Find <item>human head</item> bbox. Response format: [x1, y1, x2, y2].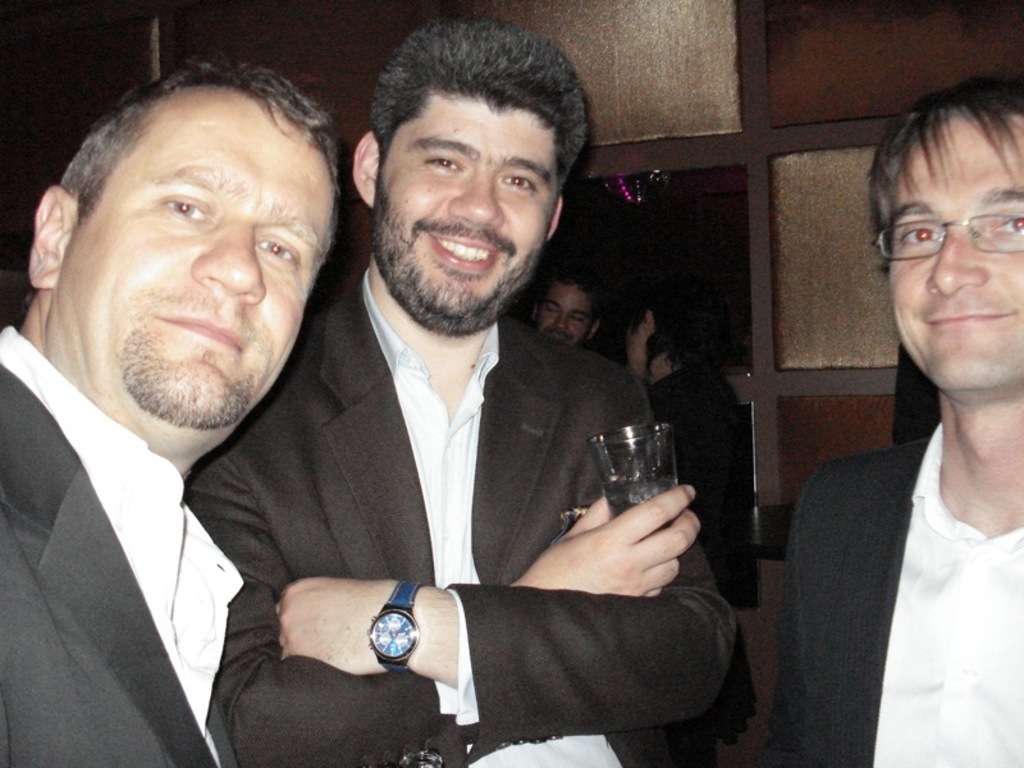
[626, 296, 696, 369].
